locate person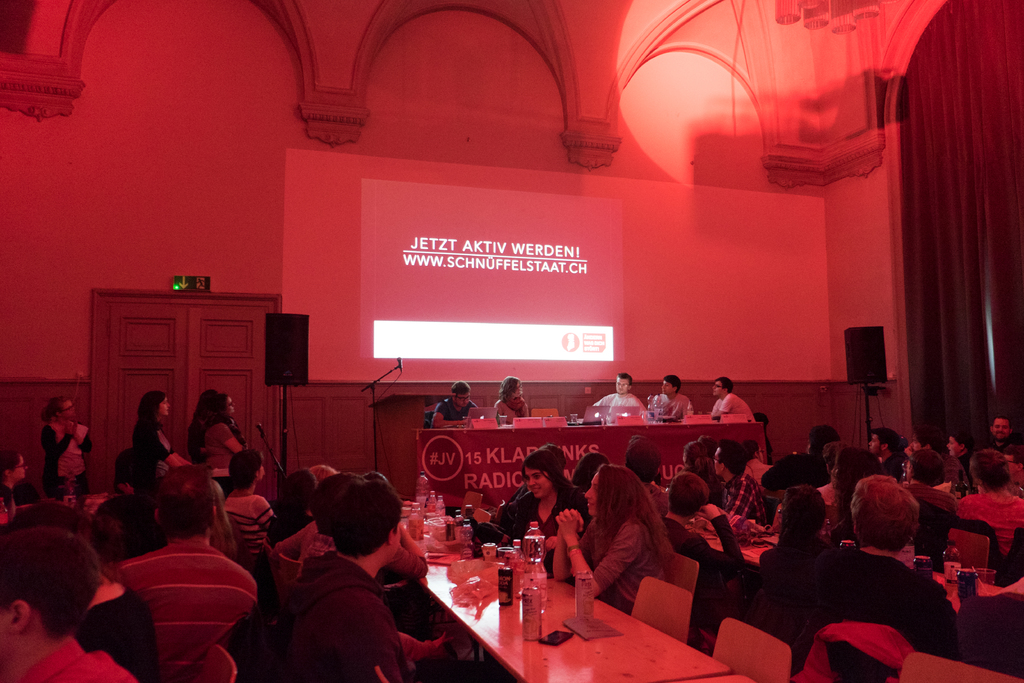
<box>136,388,195,503</box>
